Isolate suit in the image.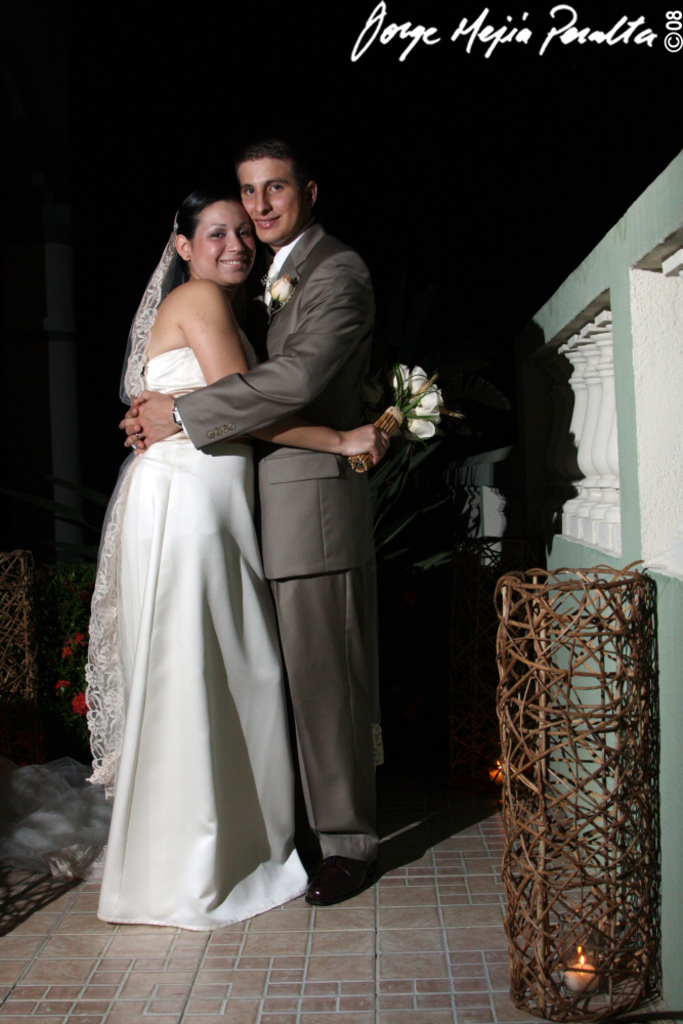
Isolated region: 121,173,360,925.
